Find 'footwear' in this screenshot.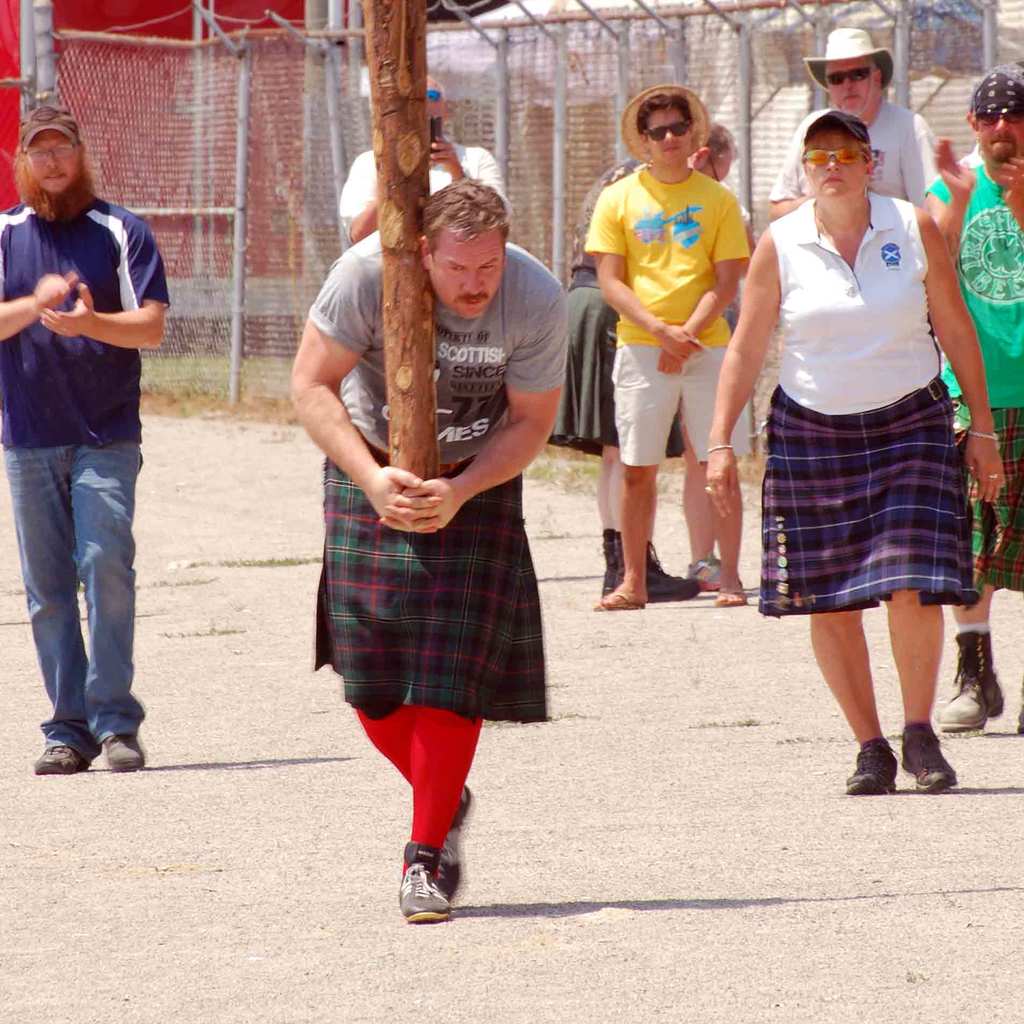
The bounding box for 'footwear' is <region>683, 550, 724, 600</region>.
